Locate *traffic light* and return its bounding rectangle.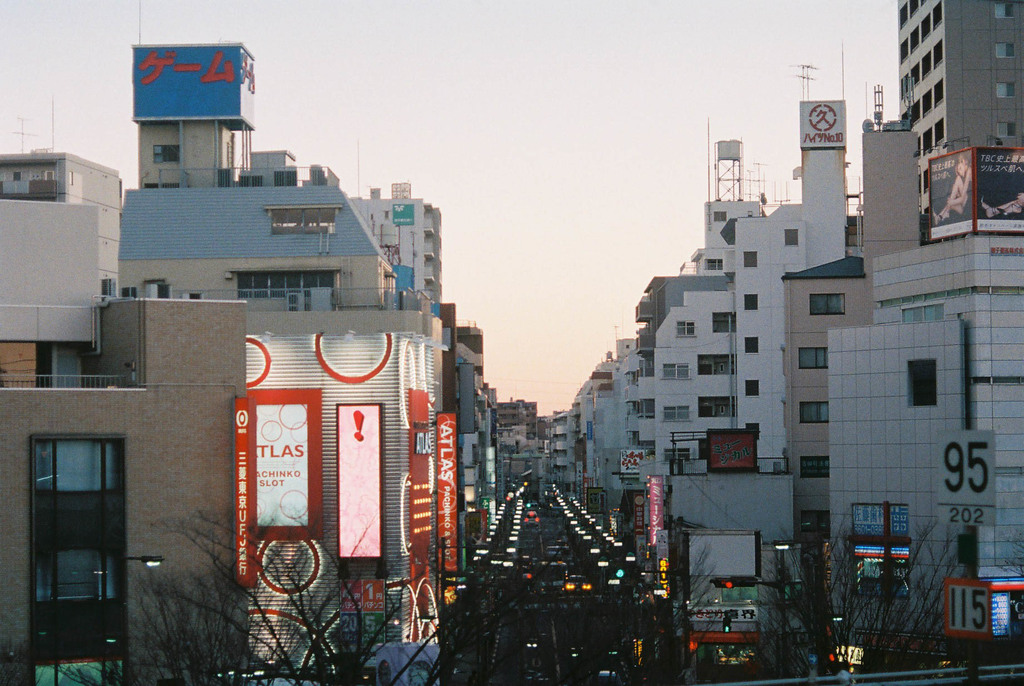
(x1=723, y1=617, x2=730, y2=635).
